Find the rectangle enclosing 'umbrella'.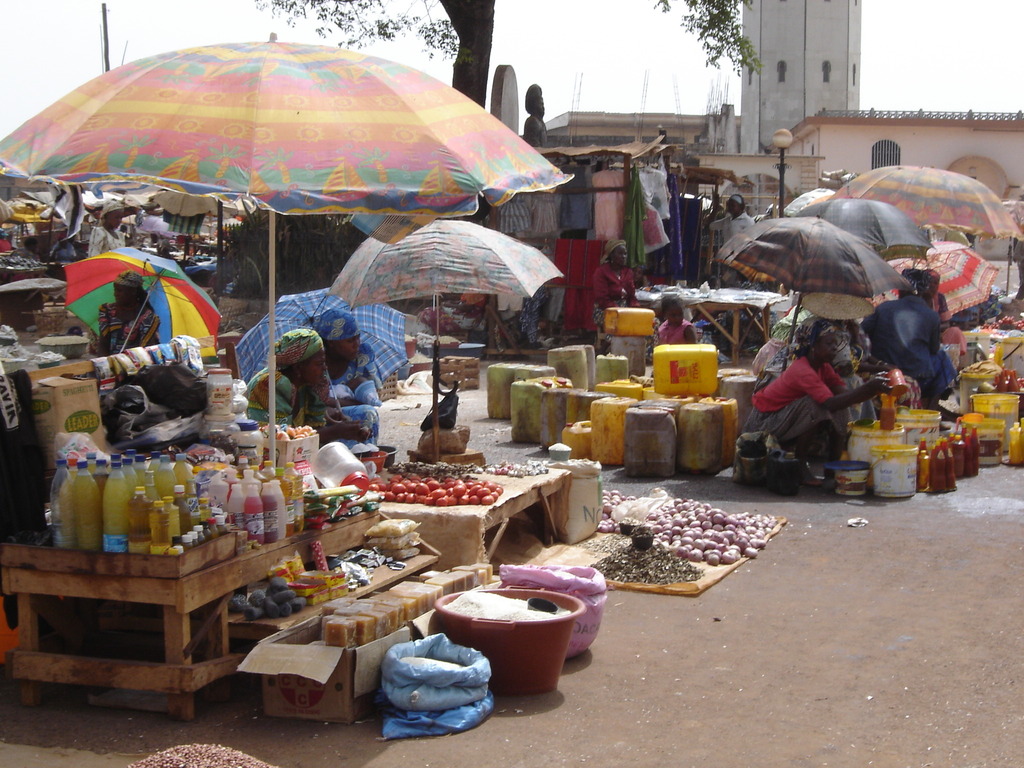
bbox=[0, 32, 572, 474].
